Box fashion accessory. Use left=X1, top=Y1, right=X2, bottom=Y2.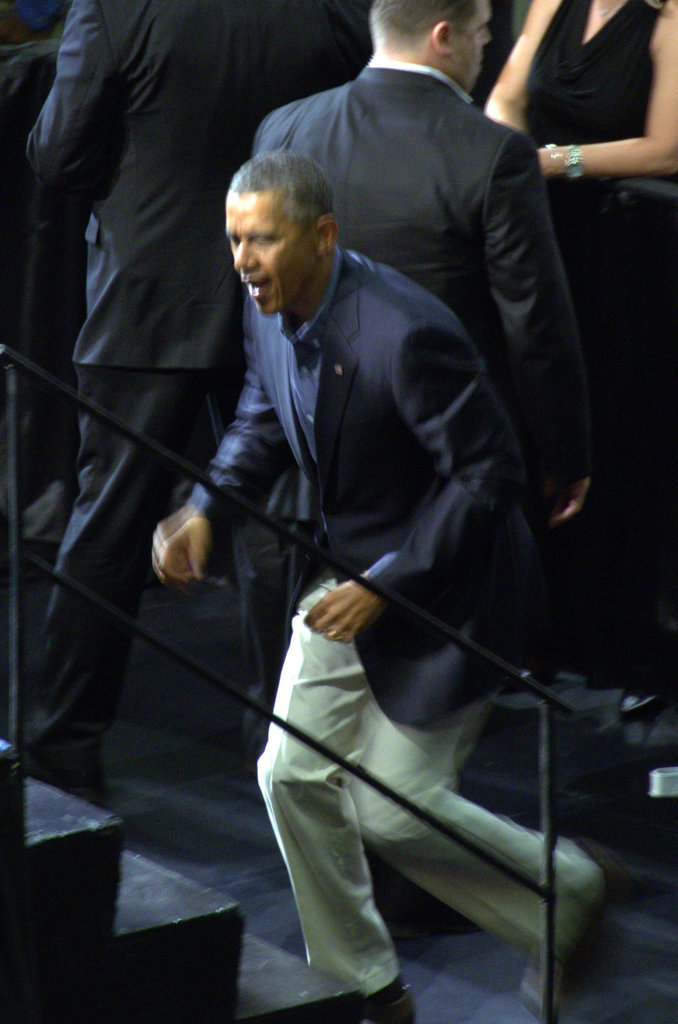
left=545, top=136, right=585, bottom=181.
